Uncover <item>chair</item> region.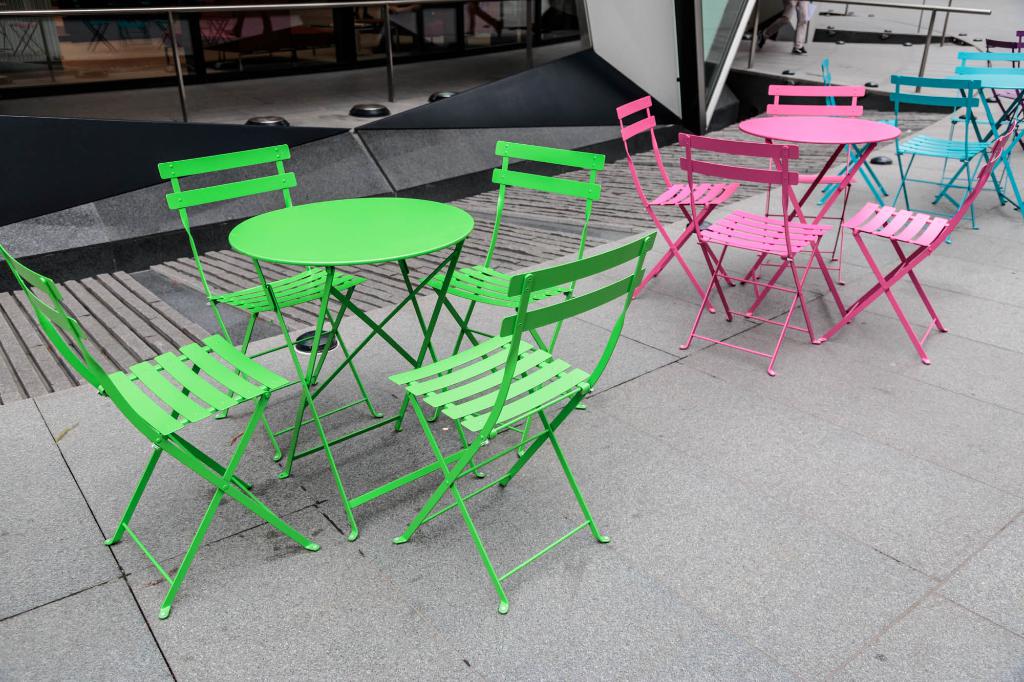
Uncovered: select_region(940, 47, 1023, 206).
